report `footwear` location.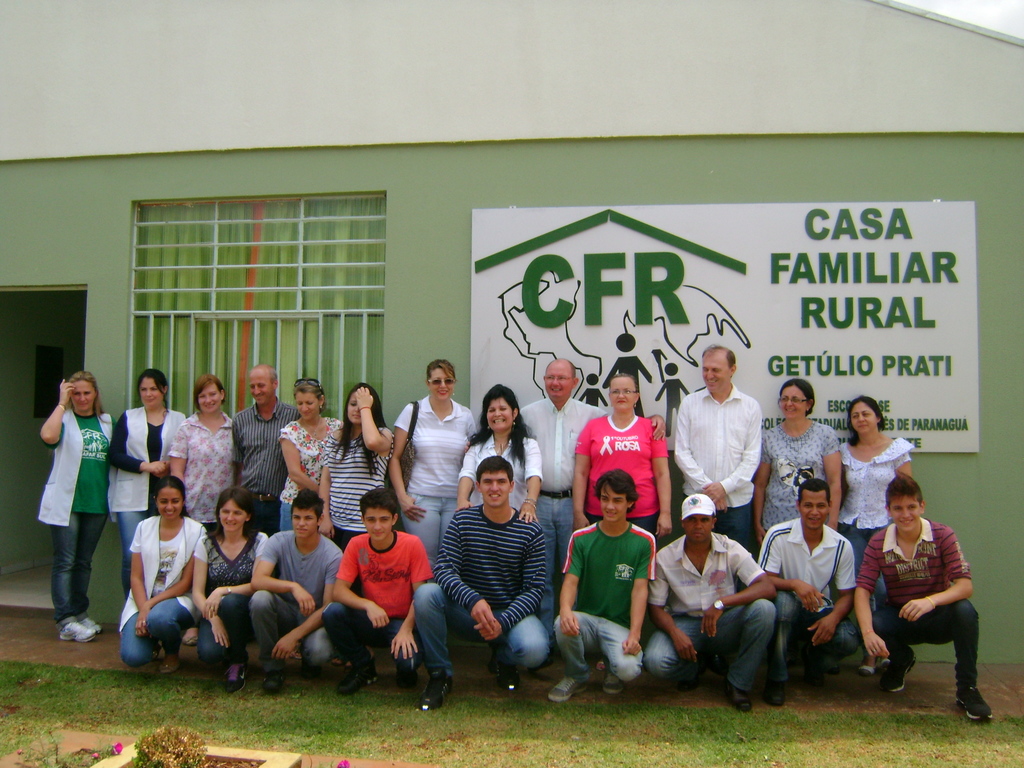
Report: <box>883,644,916,689</box>.
